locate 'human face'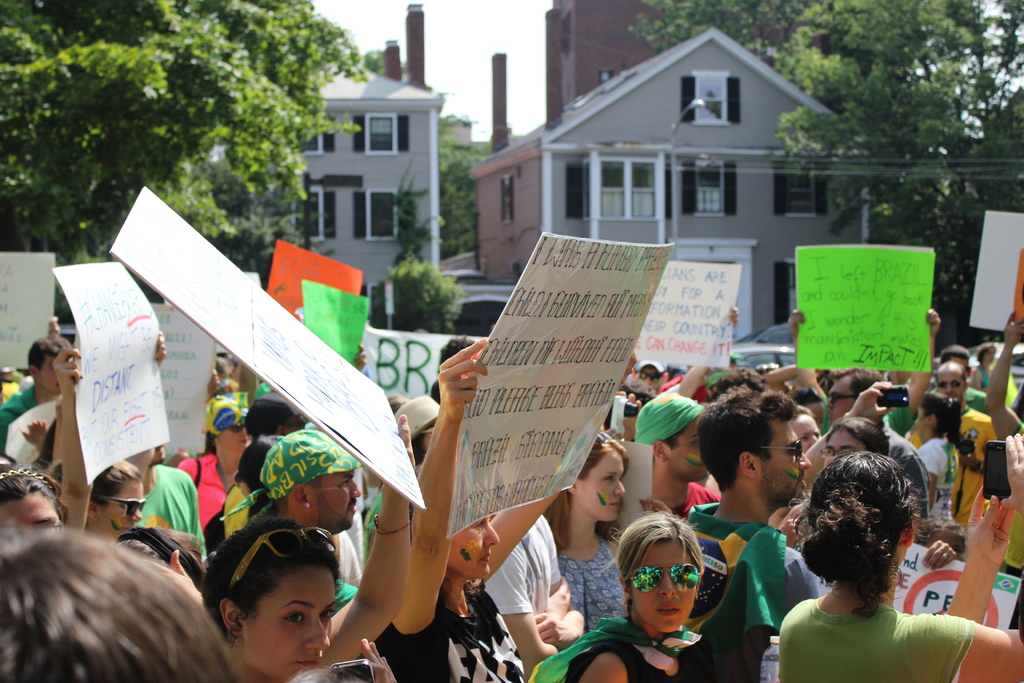
x1=938, y1=365, x2=966, y2=402
